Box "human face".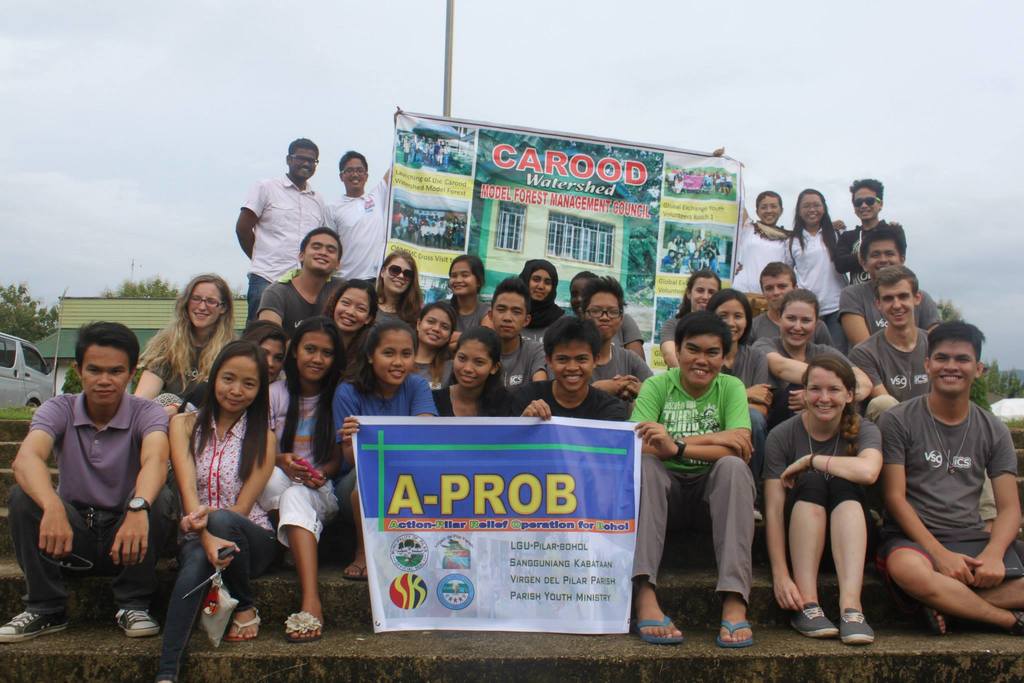
l=302, t=231, r=340, b=275.
